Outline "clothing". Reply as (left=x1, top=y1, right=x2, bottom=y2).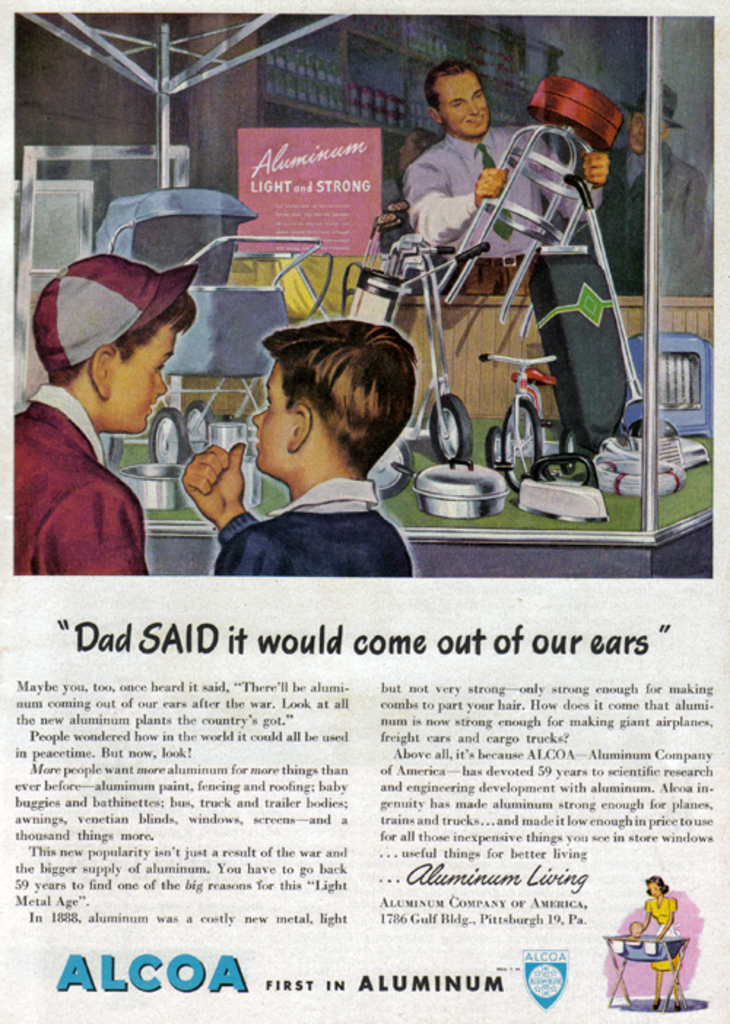
(left=13, top=380, right=150, bottom=574).
